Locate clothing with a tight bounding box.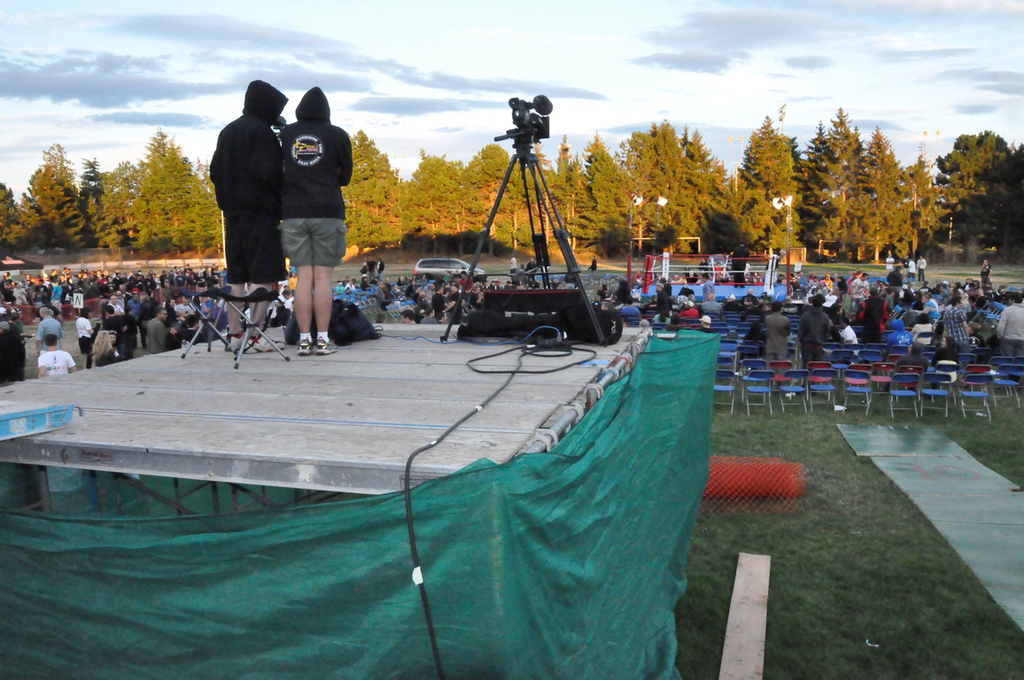
<region>914, 258, 930, 281</region>.
